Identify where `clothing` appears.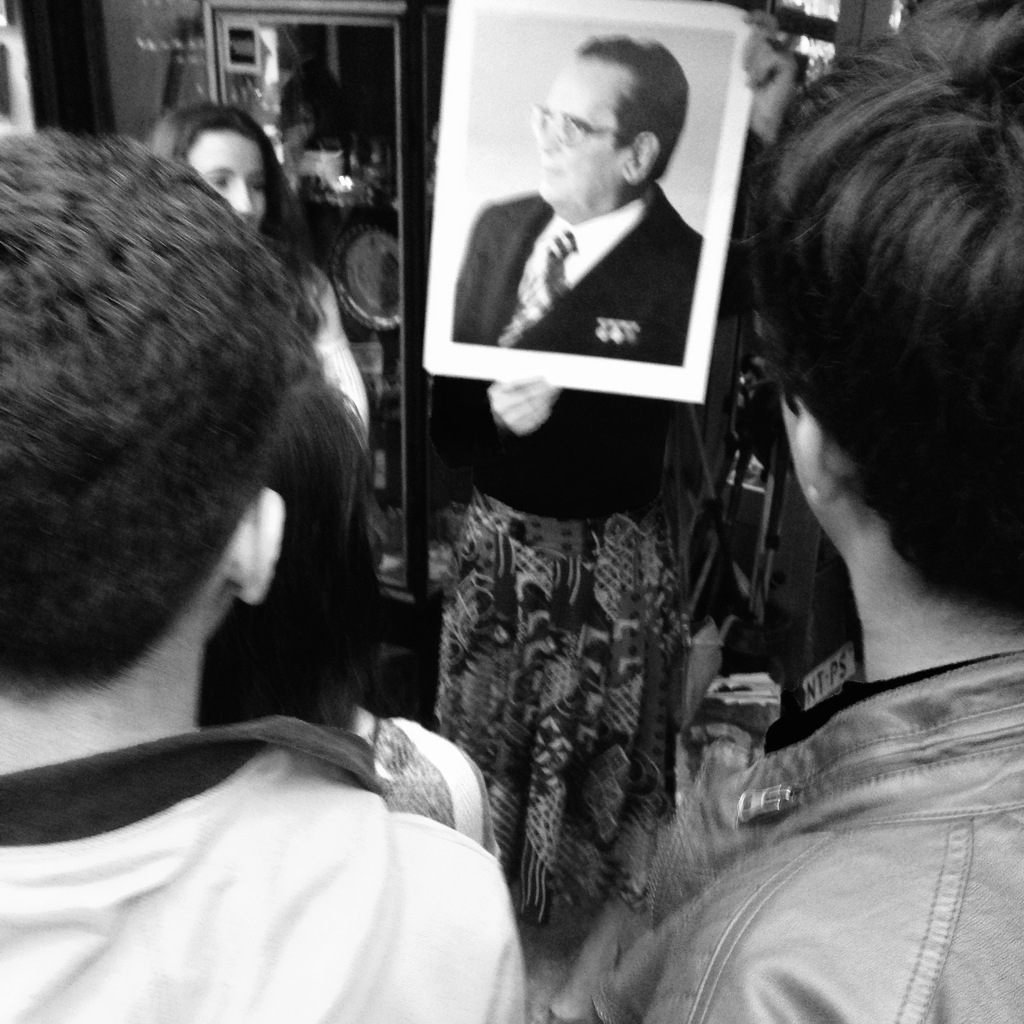
Appears at rect(453, 192, 682, 367).
